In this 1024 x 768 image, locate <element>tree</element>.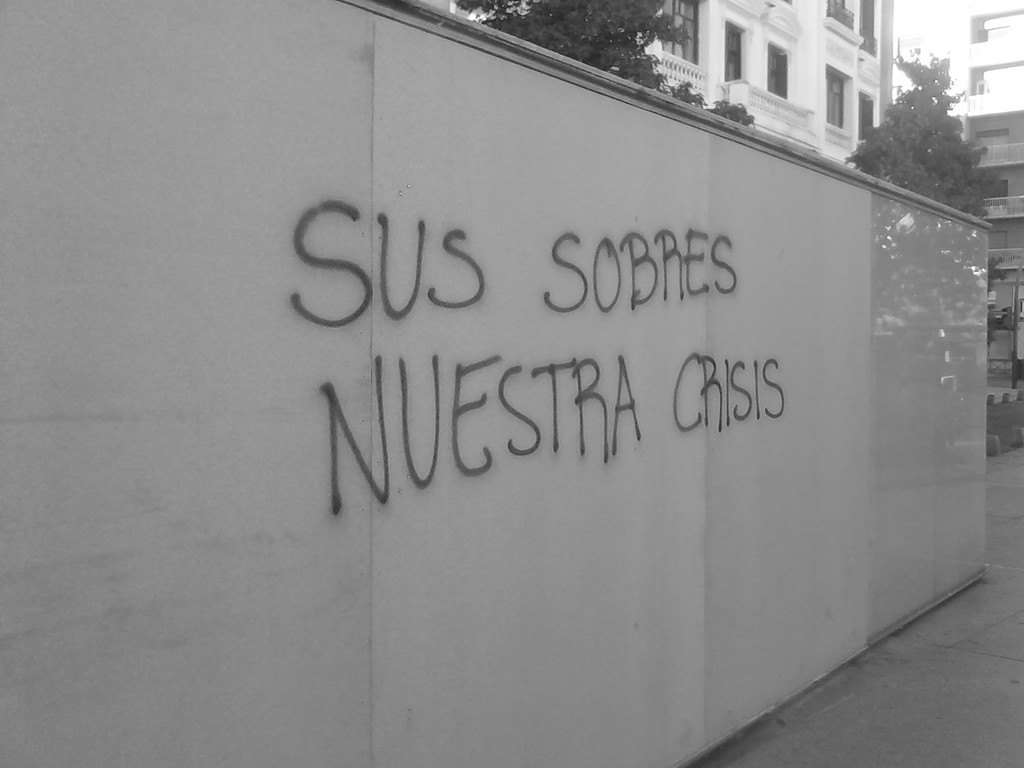
Bounding box: locate(869, 43, 984, 189).
